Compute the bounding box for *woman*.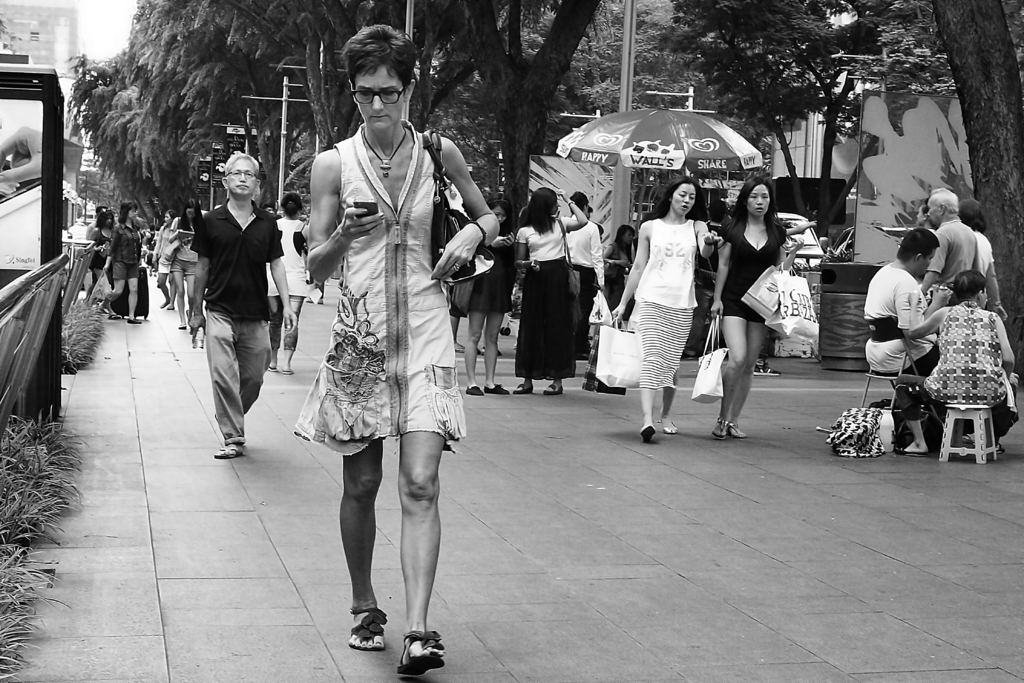
l=310, t=26, r=499, b=679.
